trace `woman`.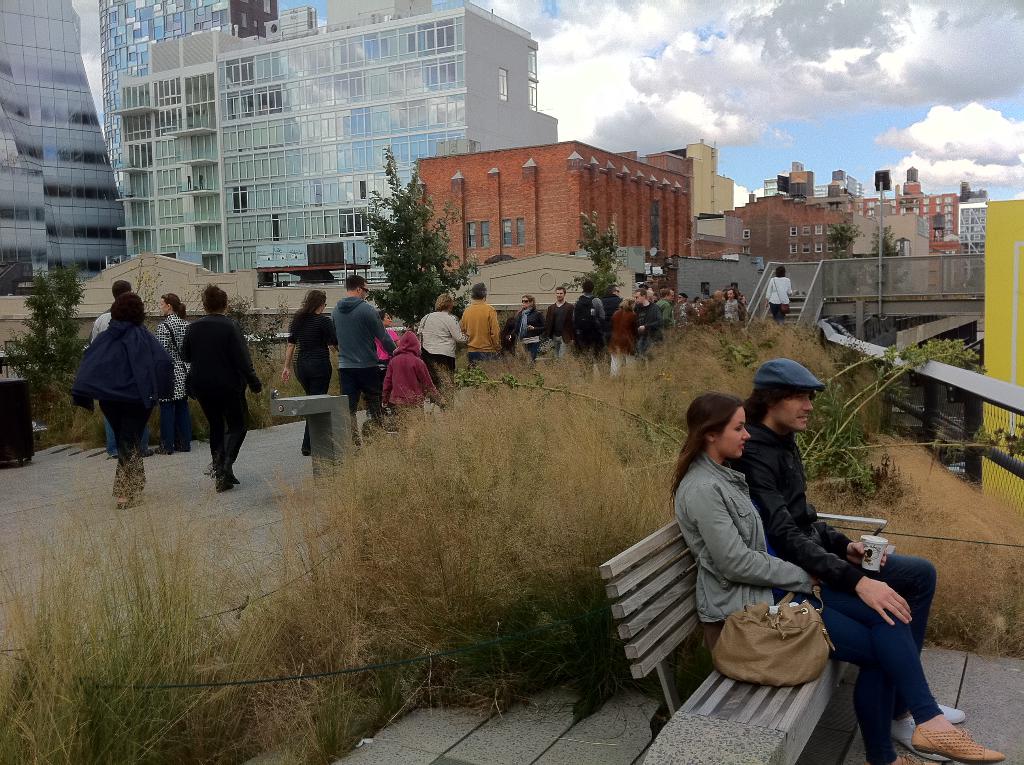
Traced to (left=612, top=295, right=646, bottom=376).
